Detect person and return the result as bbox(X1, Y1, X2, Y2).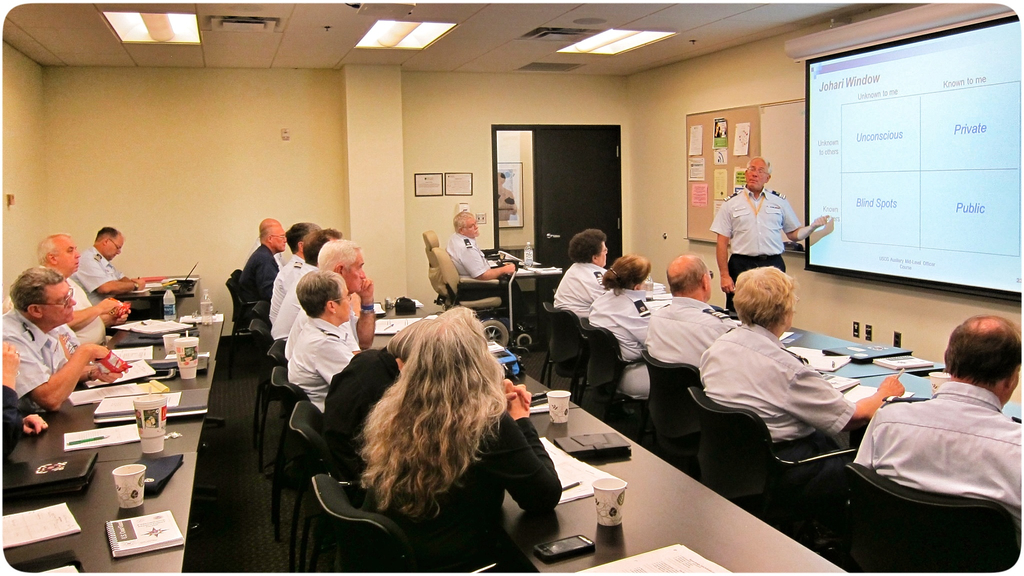
bbox(704, 268, 905, 438).
